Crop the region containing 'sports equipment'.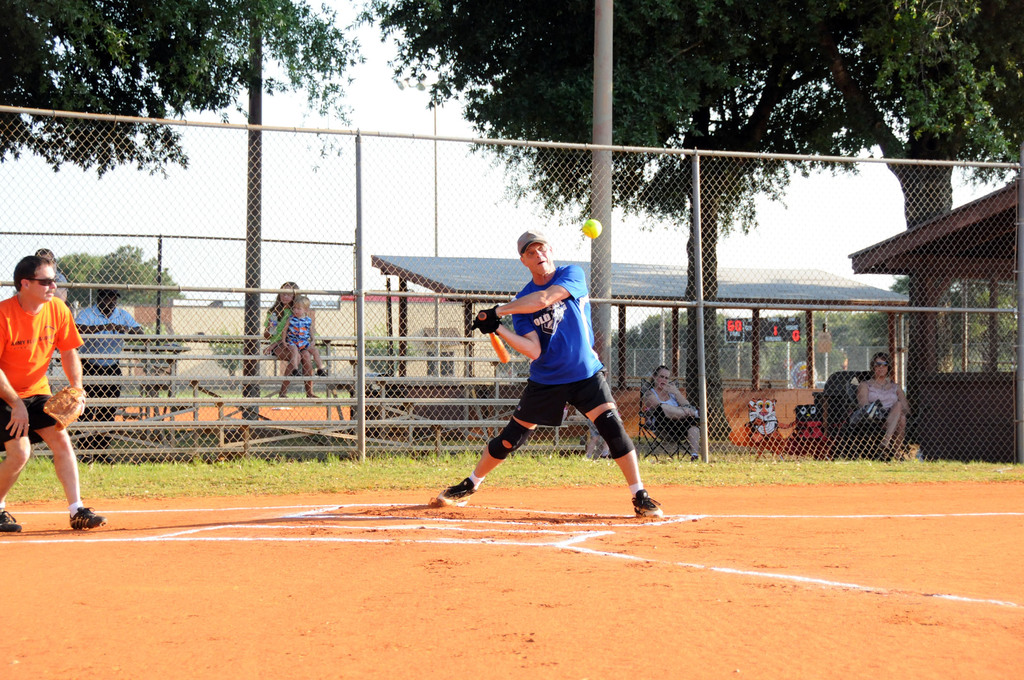
Crop region: {"x1": 488, "y1": 416, "x2": 532, "y2": 462}.
